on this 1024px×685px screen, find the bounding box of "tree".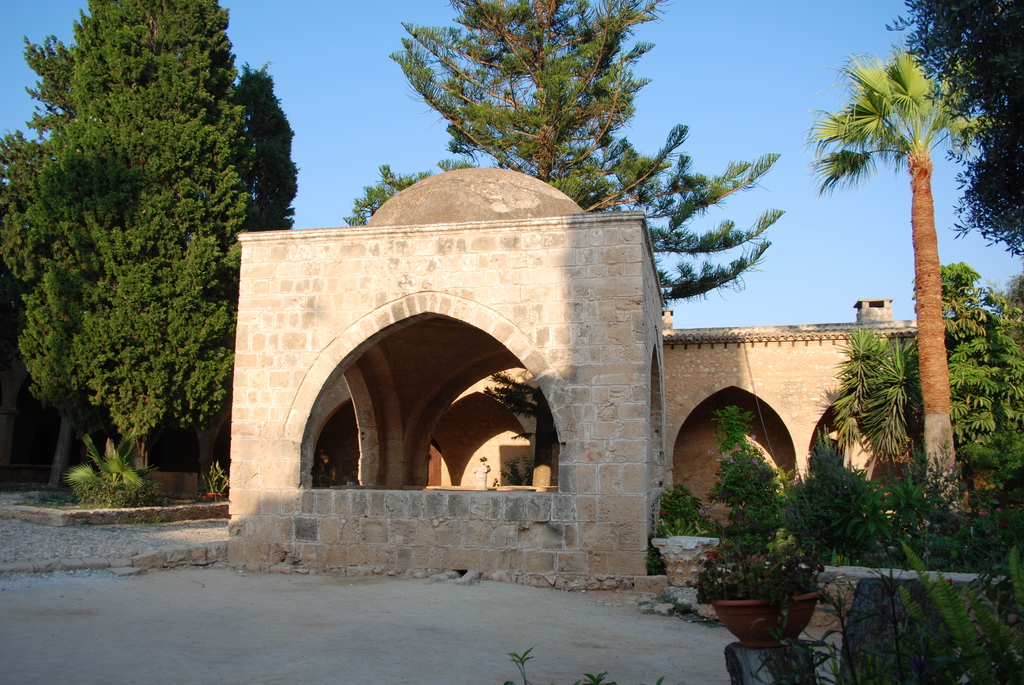
Bounding box: bbox=[710, 405, 774, 518].
